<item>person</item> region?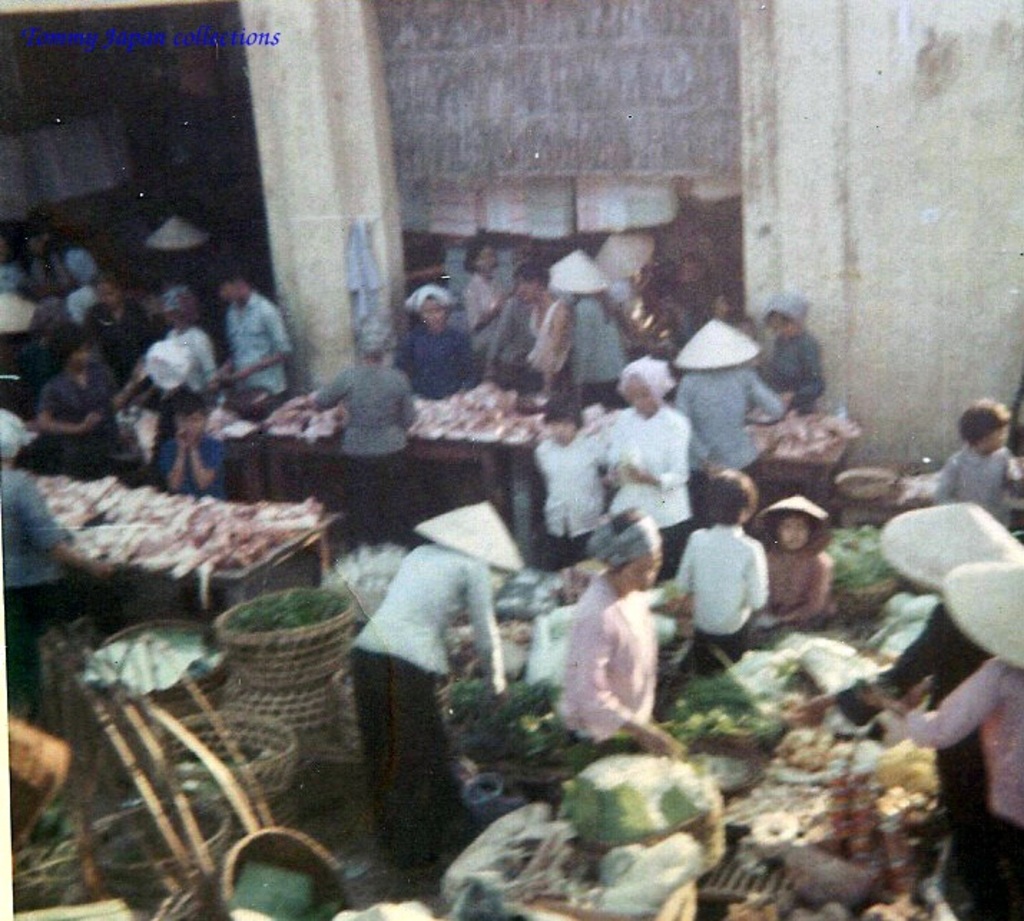
[140, 384, 228, 488]
